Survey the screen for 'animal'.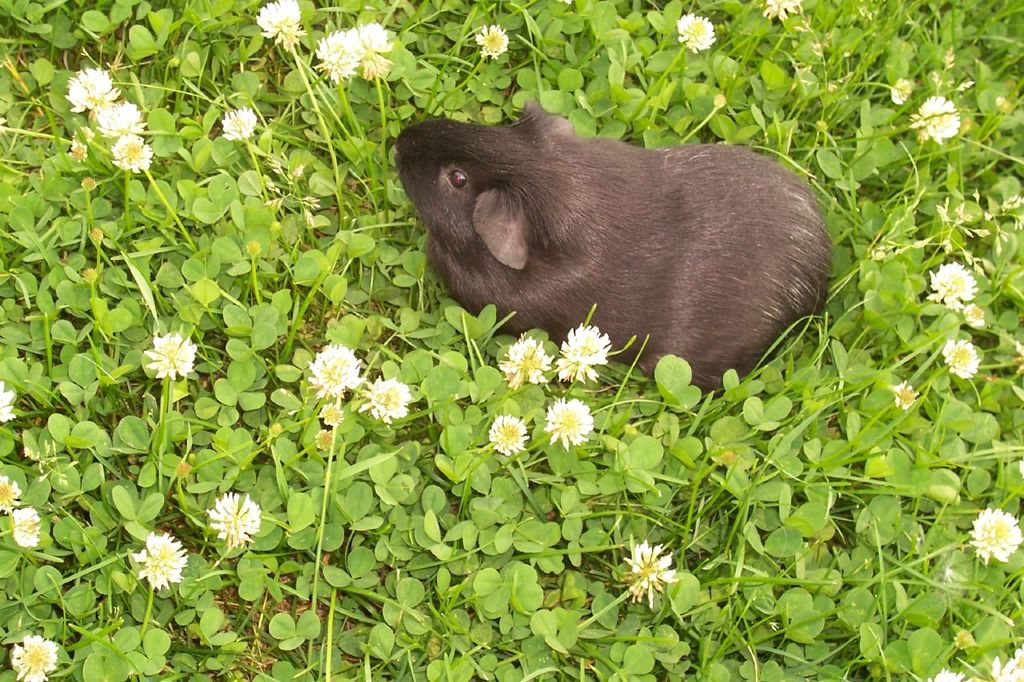
Survey found: BBox(398, 102, 849, 390).
